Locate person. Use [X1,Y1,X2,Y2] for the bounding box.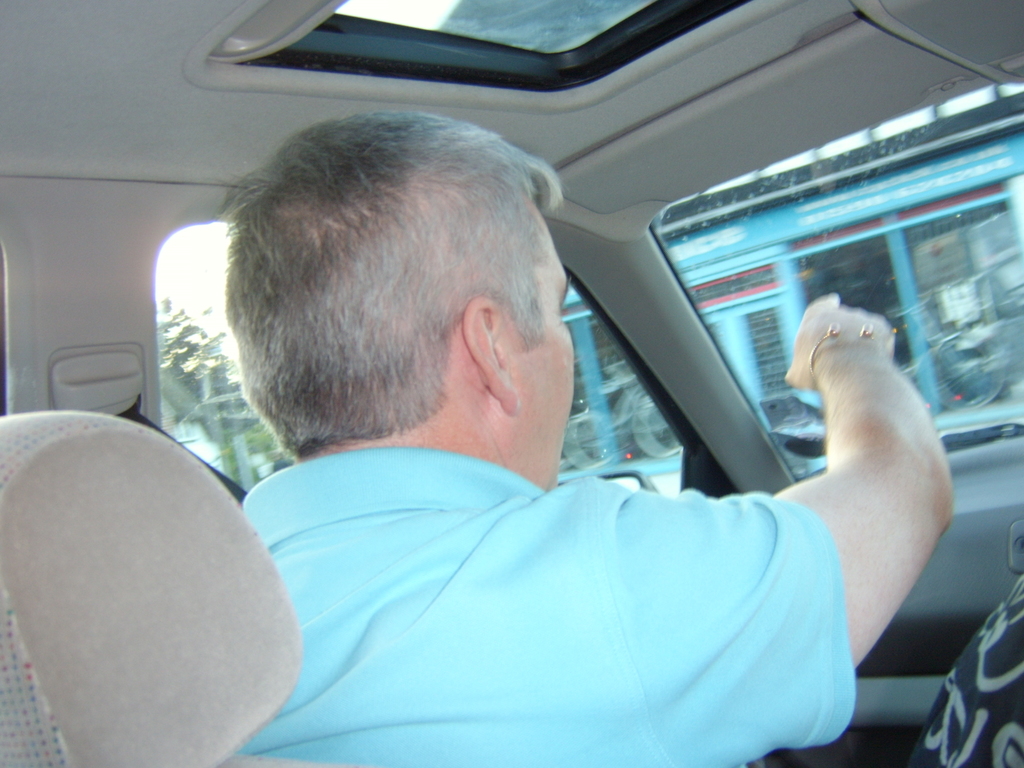
[209,113,952,767].
